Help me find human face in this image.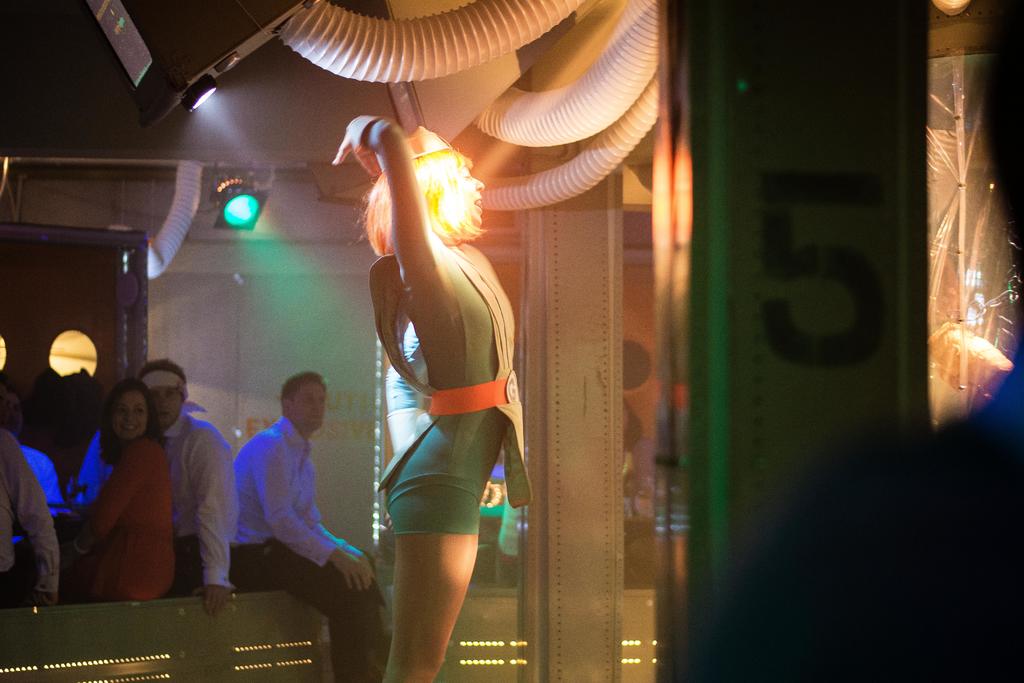
Found it: [left=155, top=389, right=181, bottom=420].
